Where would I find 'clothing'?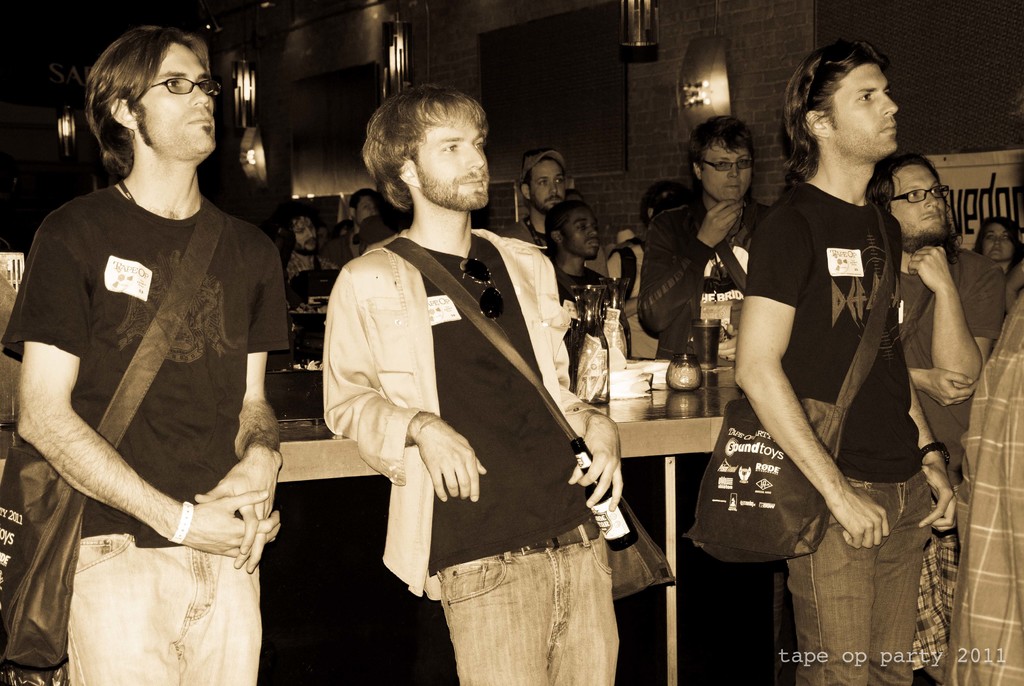
At bbox=[637, 184, 769, 392].
